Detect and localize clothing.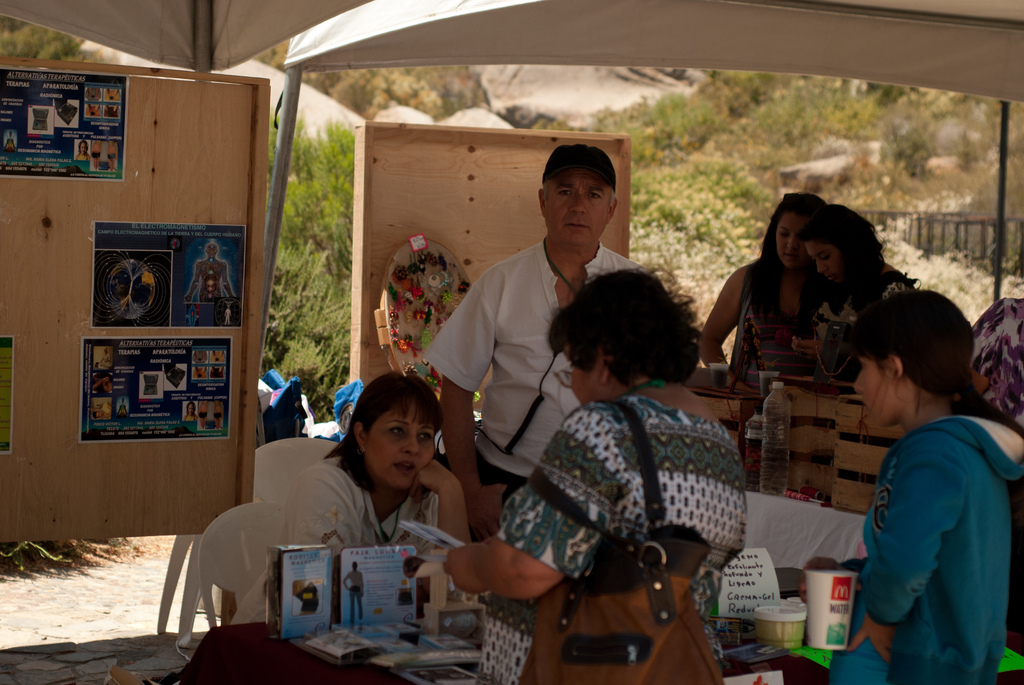
Localized at left=227, top=462, right=433, bottom=624.
